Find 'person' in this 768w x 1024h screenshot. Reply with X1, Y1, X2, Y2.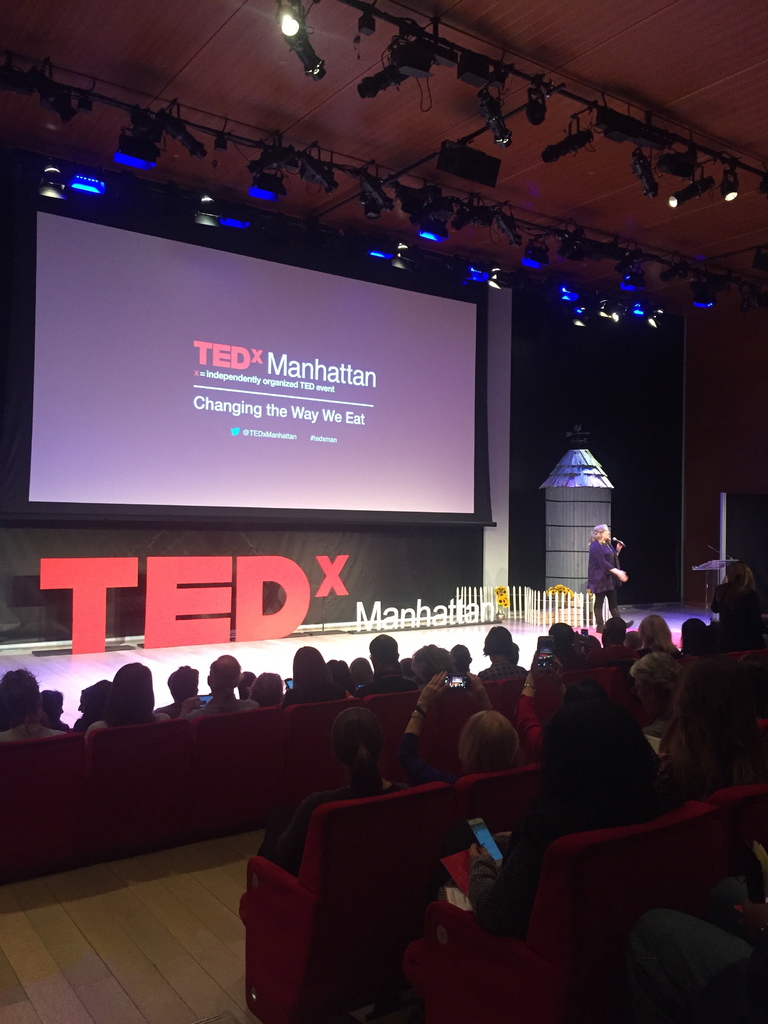
255, 705, 398, 884.
